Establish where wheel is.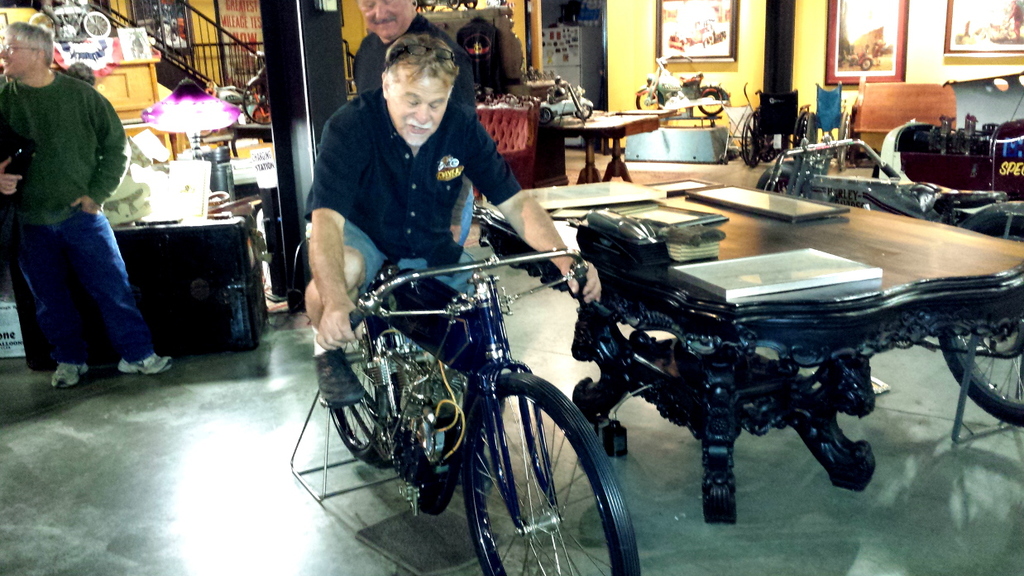
Established at l=462, t=370, r=641, b=575.
